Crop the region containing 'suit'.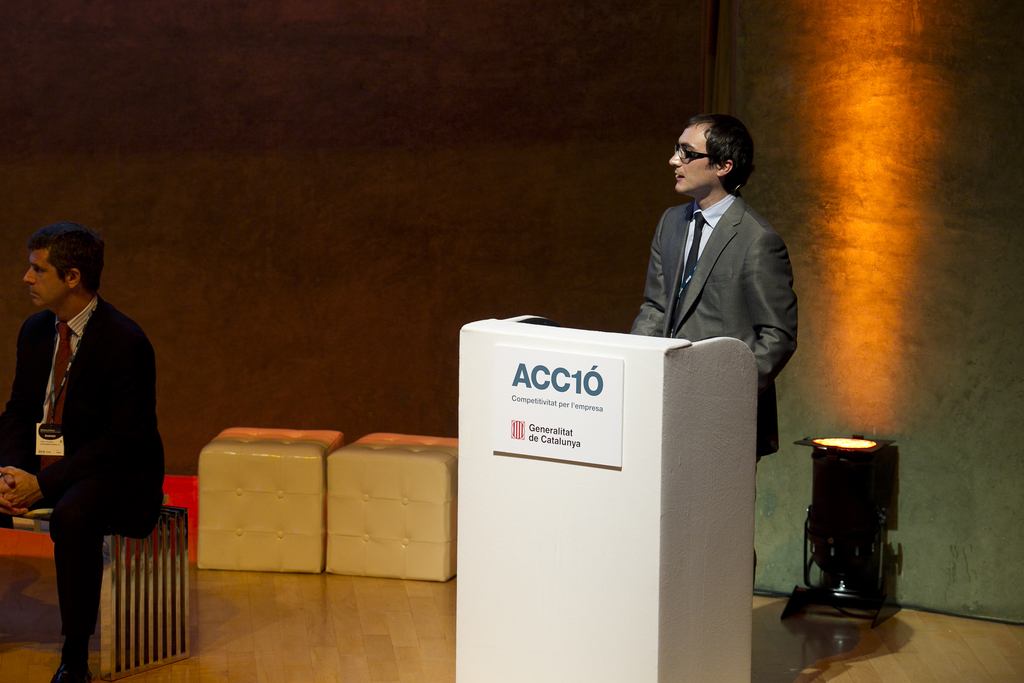
Crop region: 0, 296, 163, 639.
